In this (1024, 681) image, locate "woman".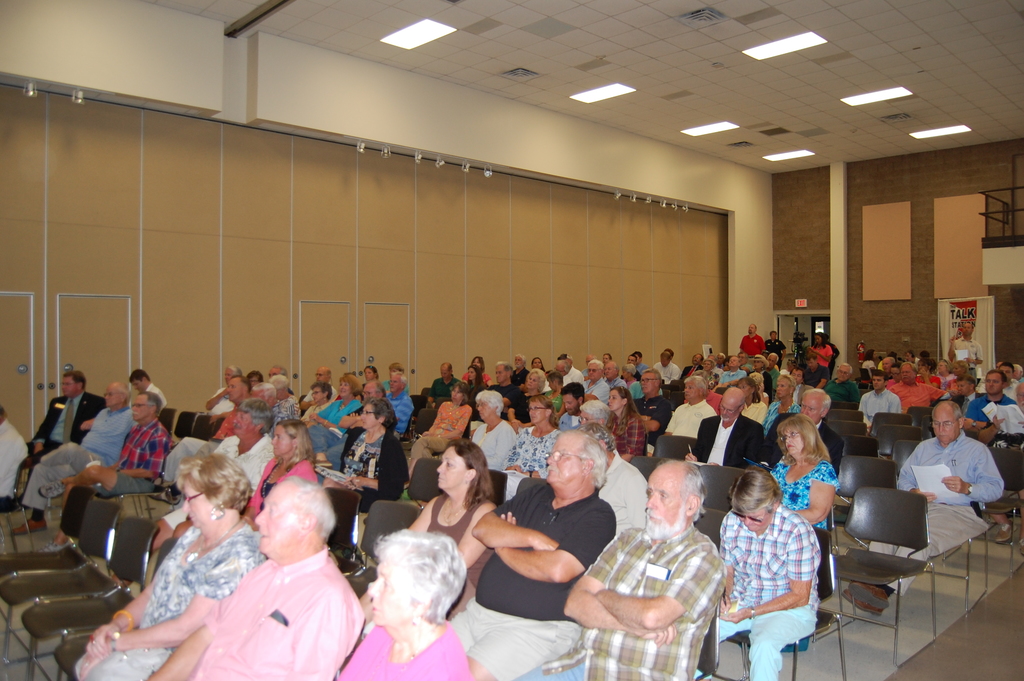
Bounding box: crop(497, 395, 563, 502).
